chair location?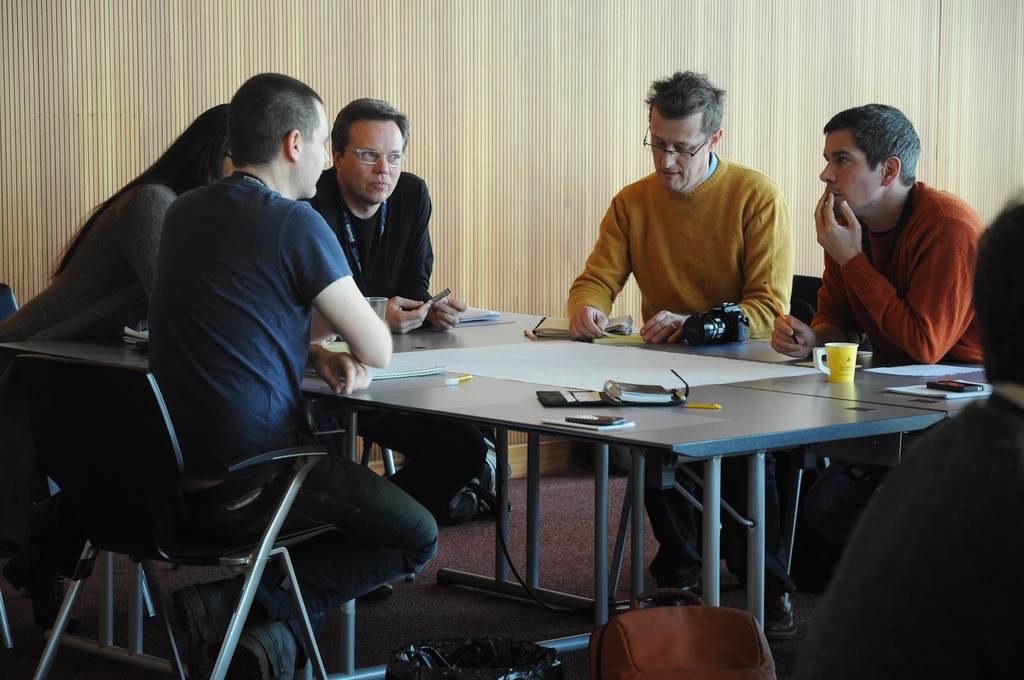
<bbox>4, 356, 342, 679</bbox>
